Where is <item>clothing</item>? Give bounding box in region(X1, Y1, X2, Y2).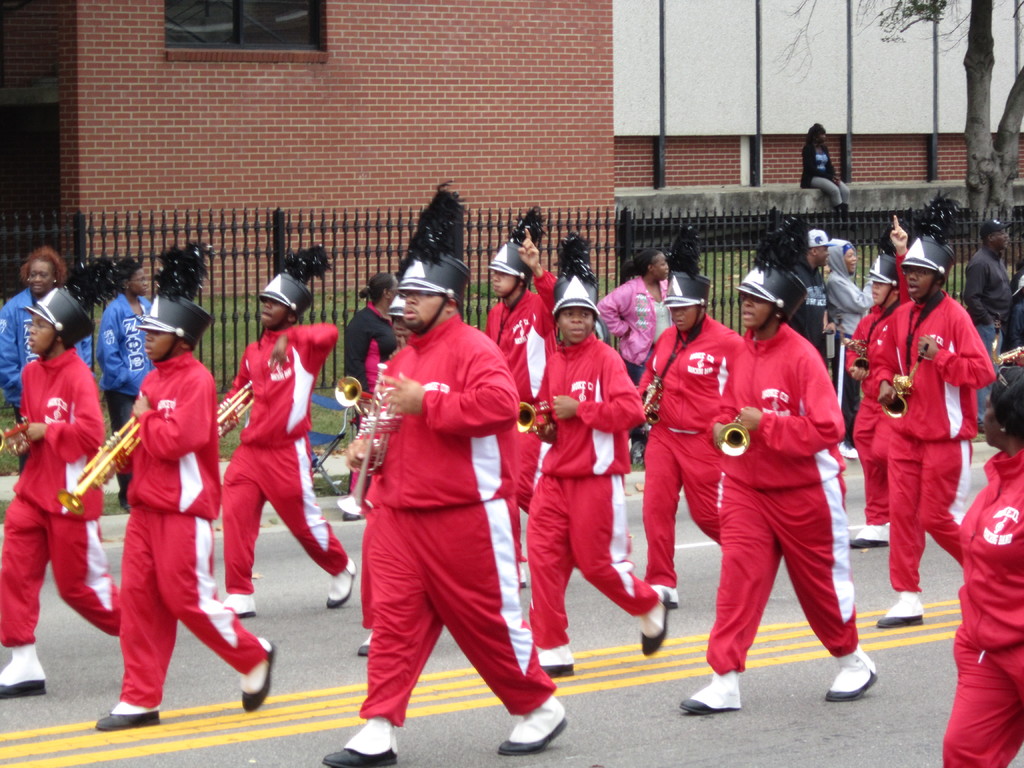
region(596, 270, 671, 374).
